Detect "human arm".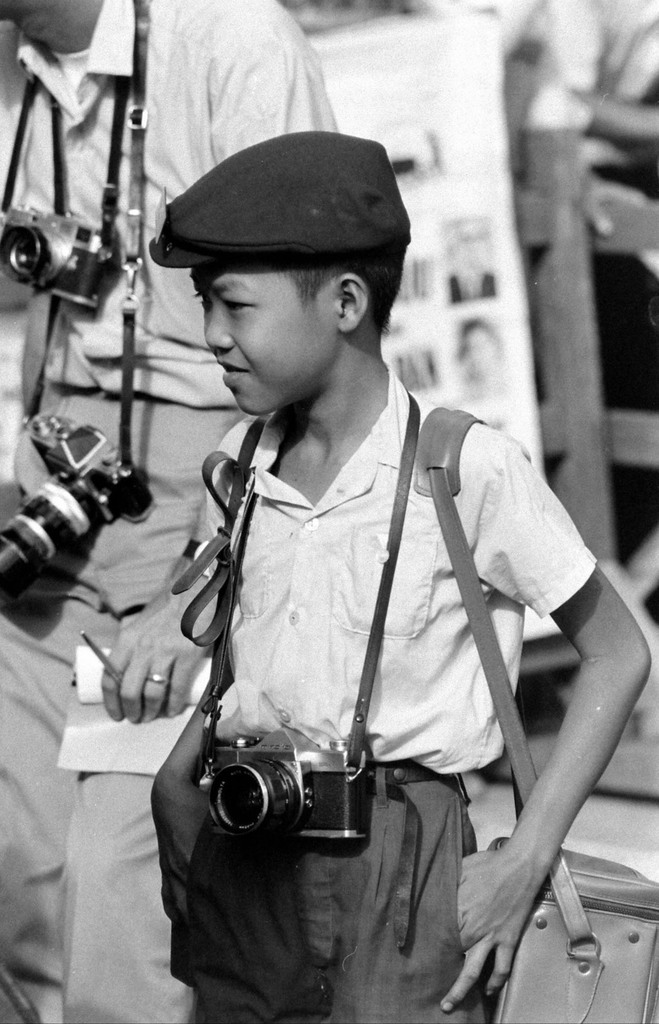
Detected at 18:289:42:413.
